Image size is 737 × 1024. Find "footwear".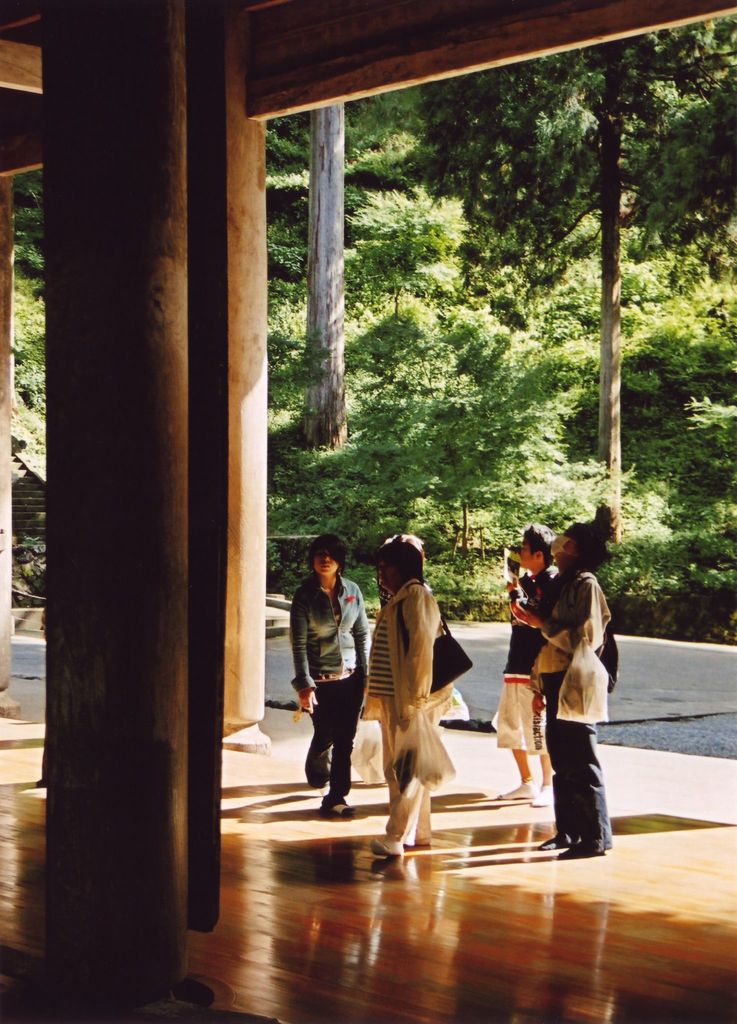
rect(531, 784, 551, 805).
